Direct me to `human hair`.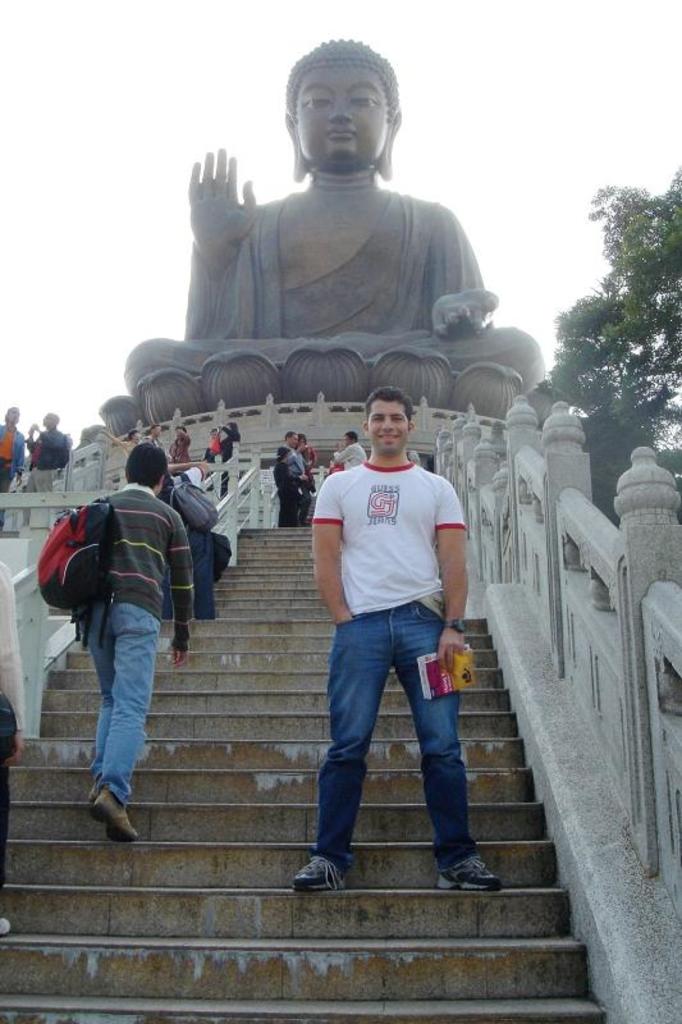
Direction: 360 378 427 452.
